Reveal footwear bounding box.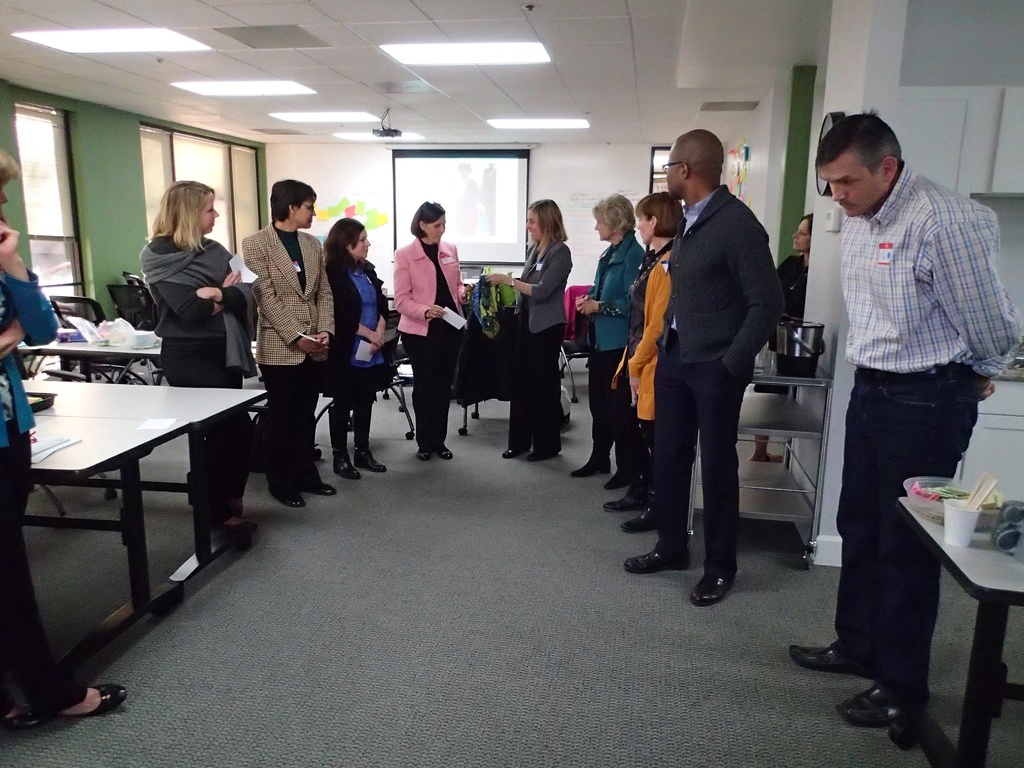
Revealed: detection(625, 548, 693, 570).
